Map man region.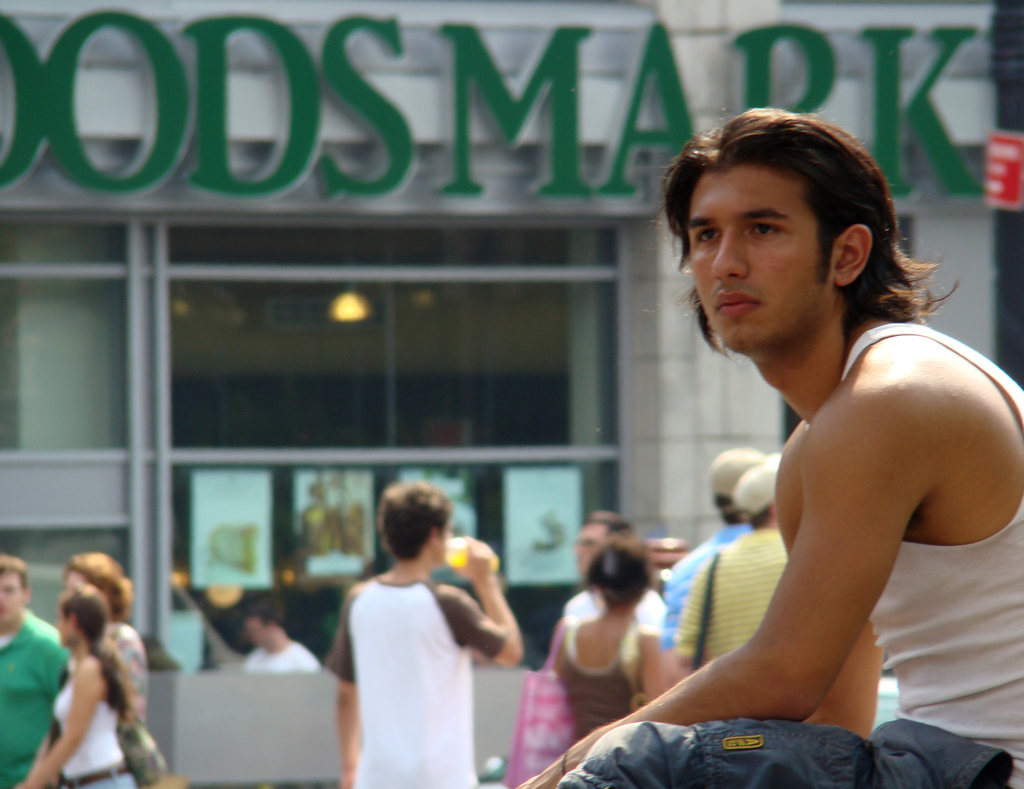
Mapped to 677/460/788/676.
